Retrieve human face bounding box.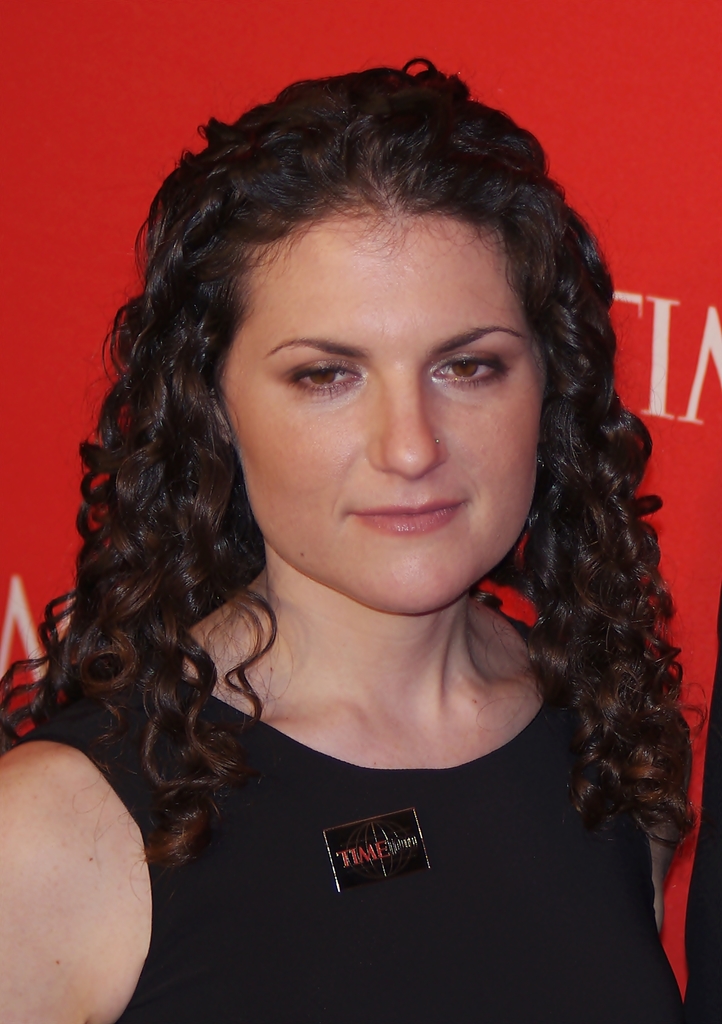
Bounding box: [x1=211, y1=211, x2=550, y2=616].
